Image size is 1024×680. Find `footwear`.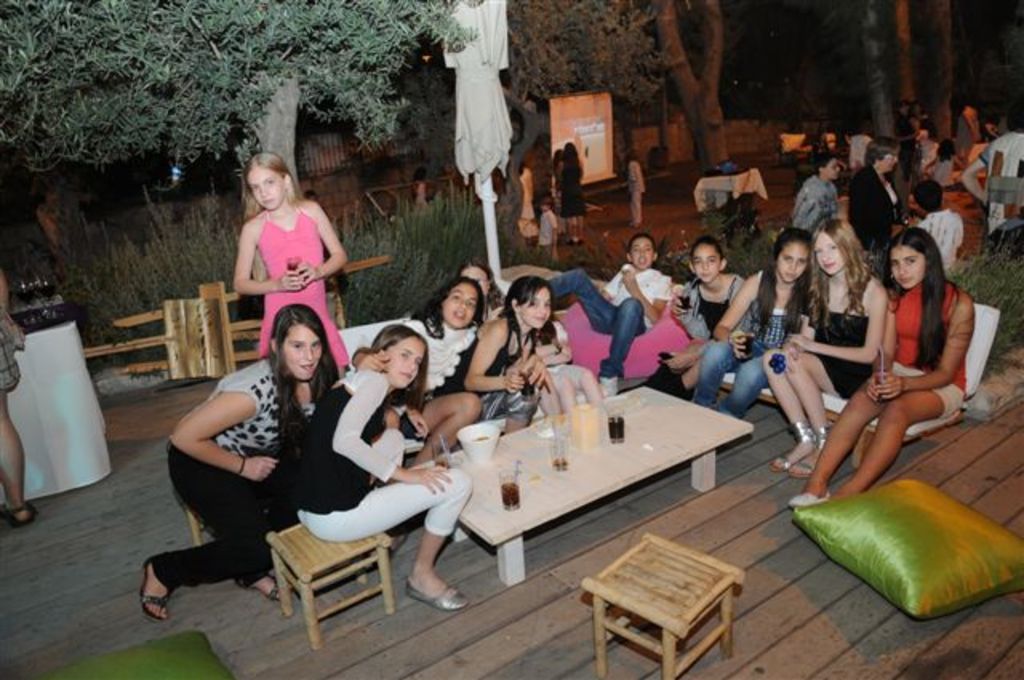
left=139, top=558, right=171, bottom=621.
